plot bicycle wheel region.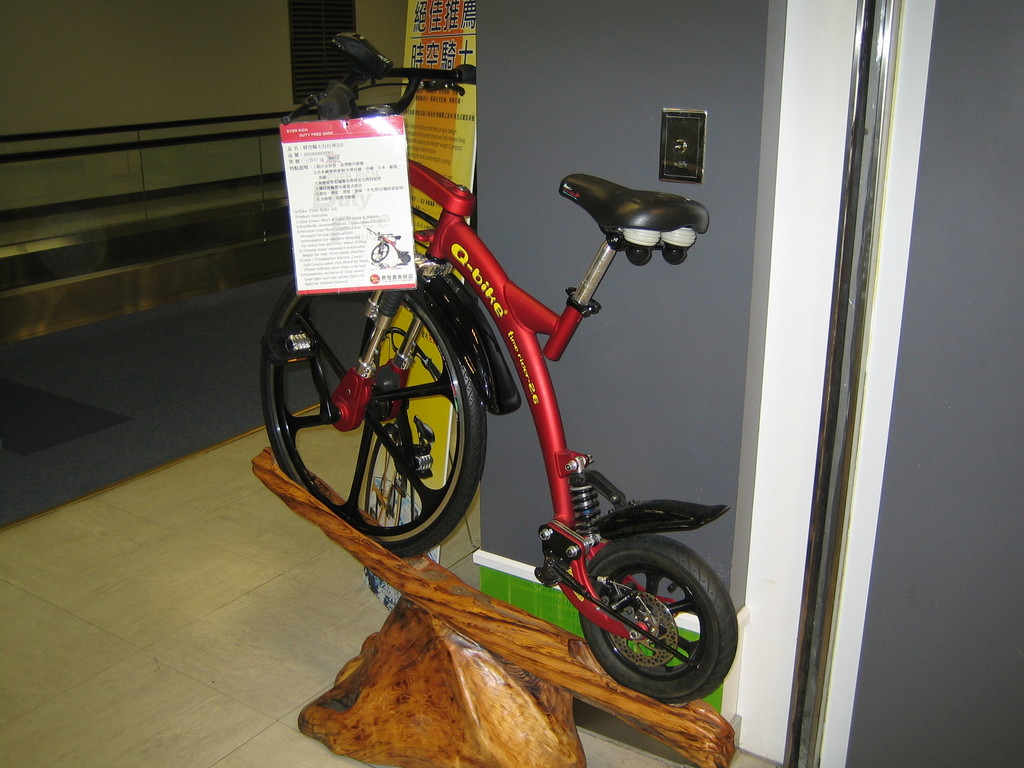
Plotted at [399, 253, 412, 263].
